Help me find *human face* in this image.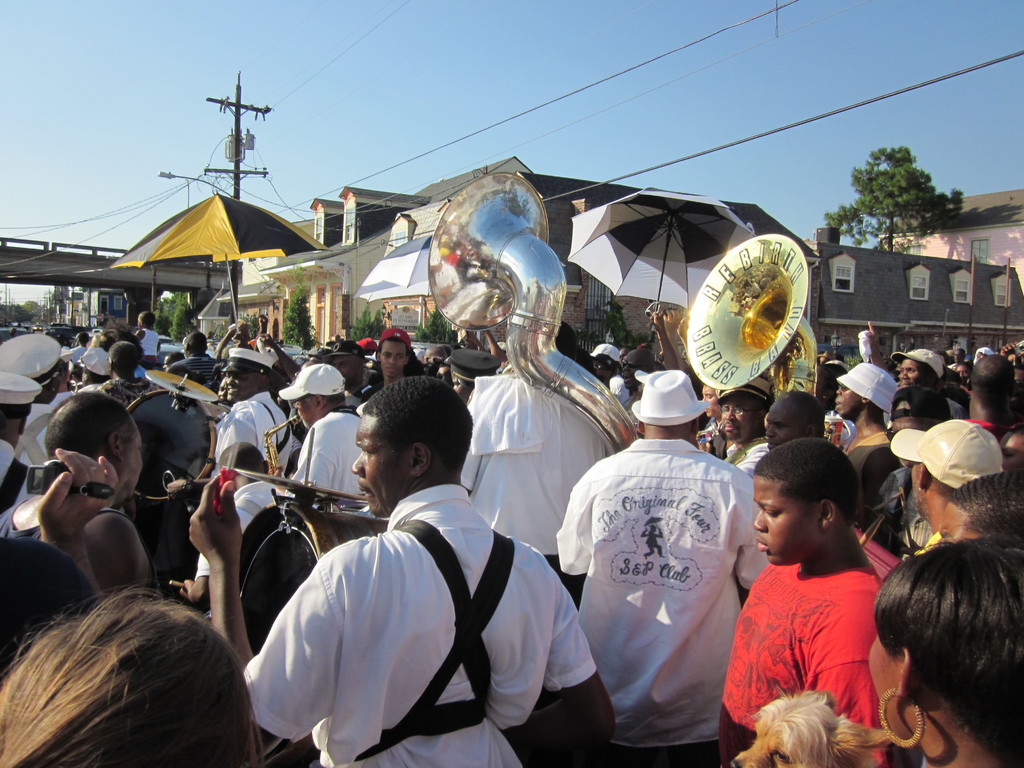
Found it: bbox=[623, 349, 646, 385].
